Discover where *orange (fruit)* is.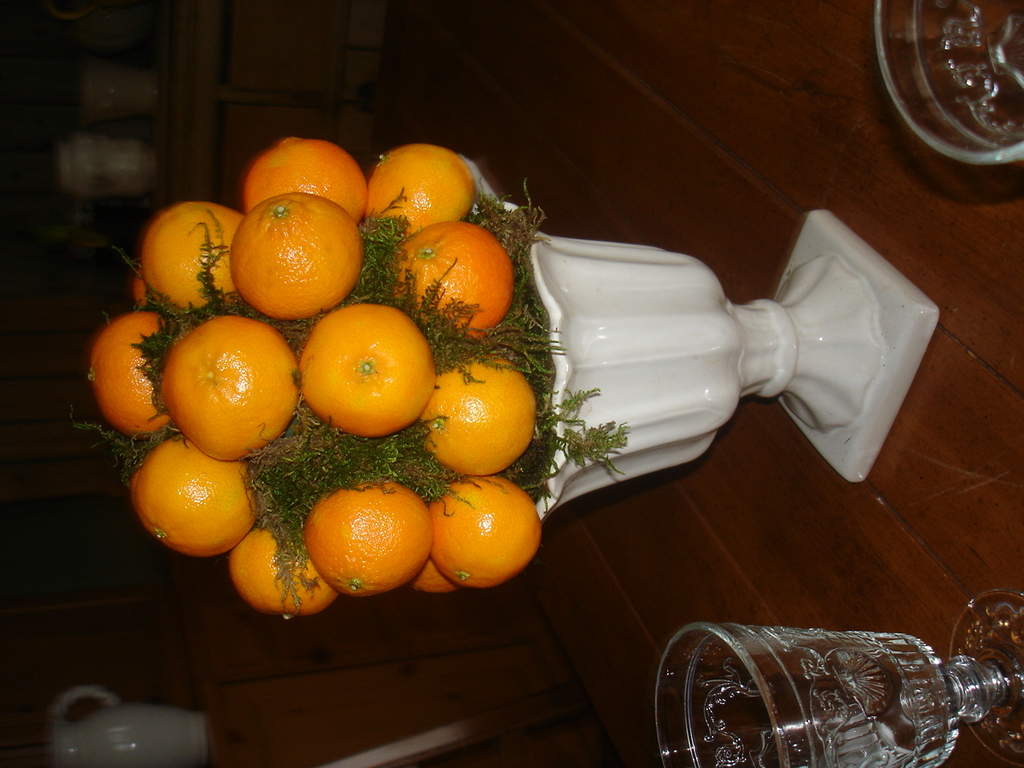
Discovered at [426, 354, 534, 462].
